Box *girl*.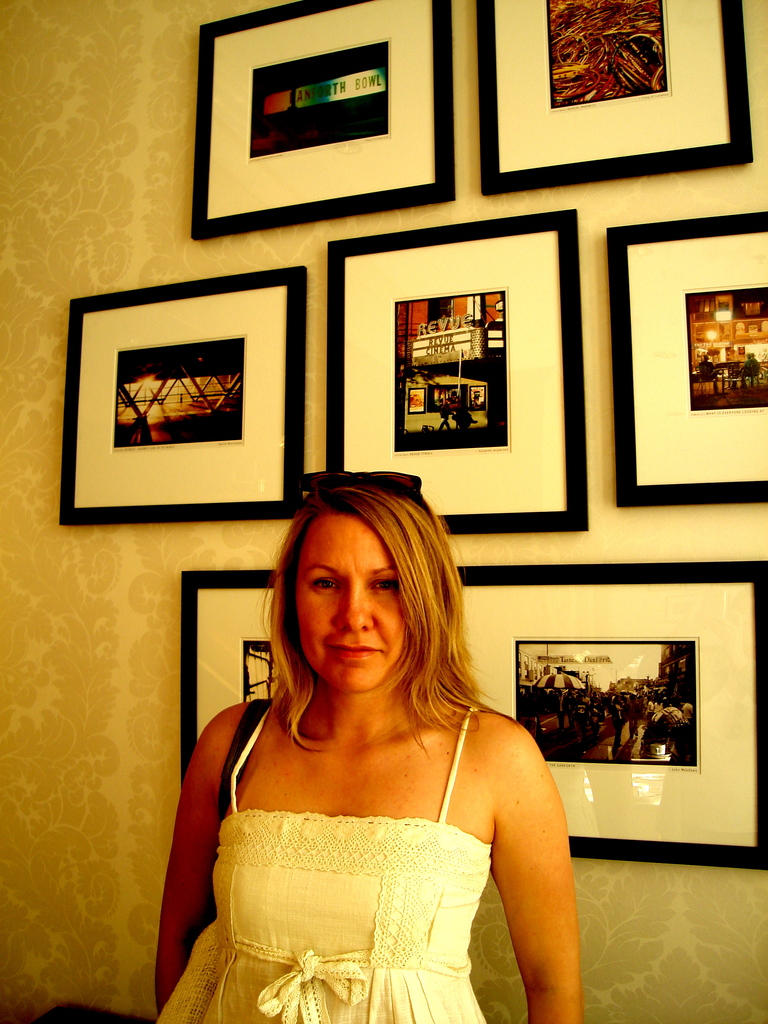
locate(156, 475, 583, 1023).
